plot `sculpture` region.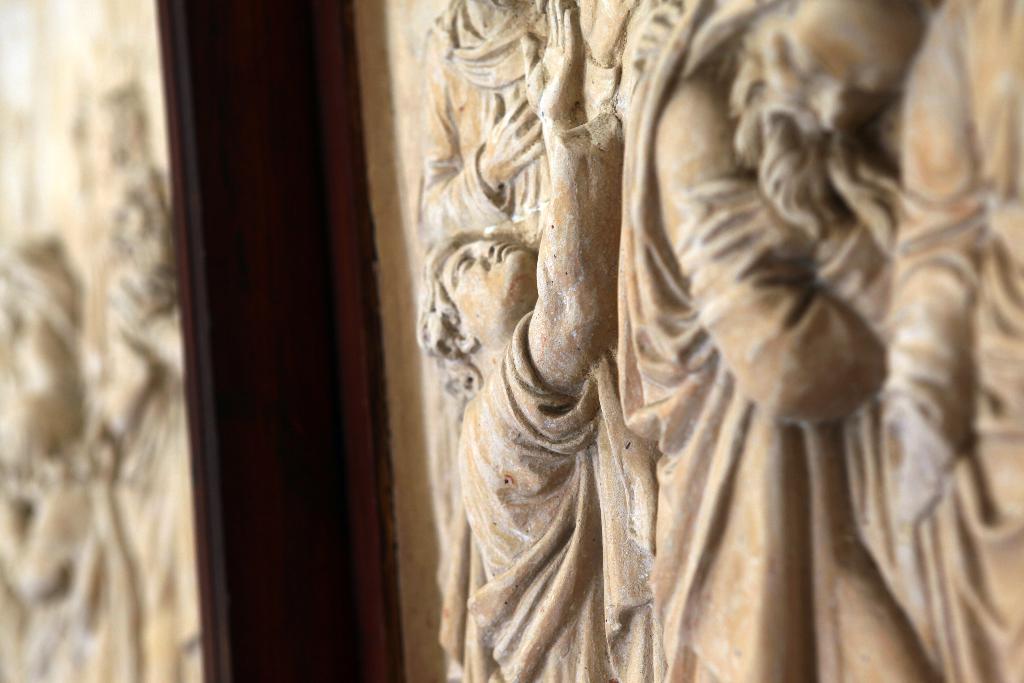
Plotted at [0, 0, 204, 682].
